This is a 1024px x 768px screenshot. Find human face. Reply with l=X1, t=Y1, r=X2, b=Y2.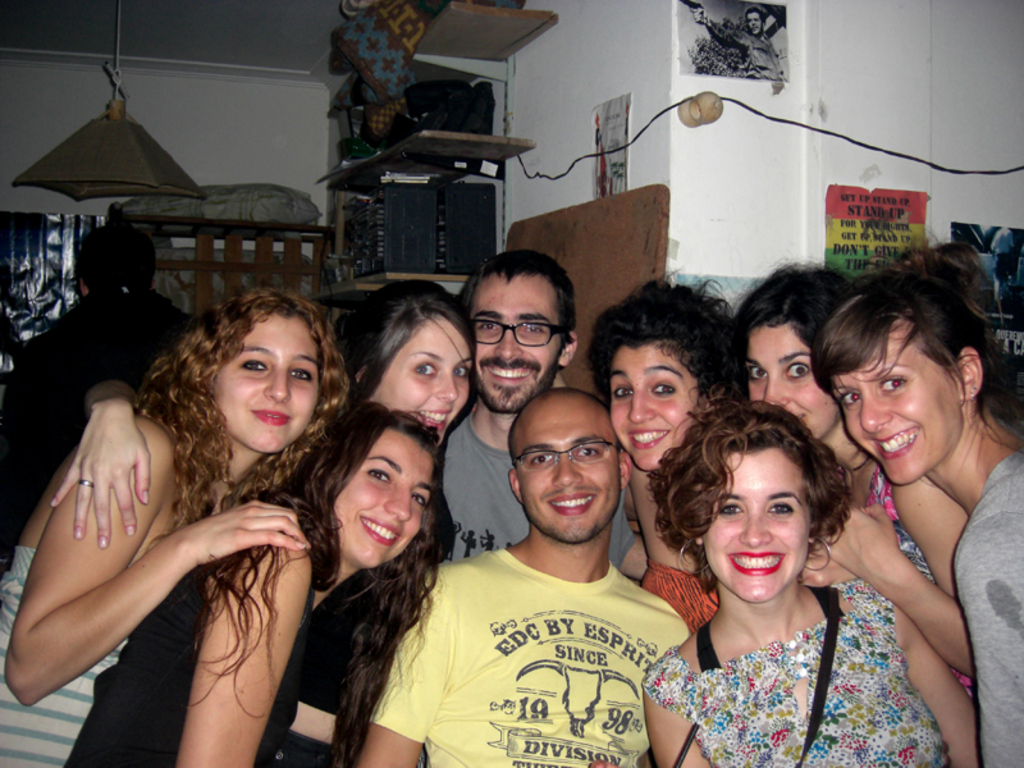
l=343, t=431, r=431, b=563.
